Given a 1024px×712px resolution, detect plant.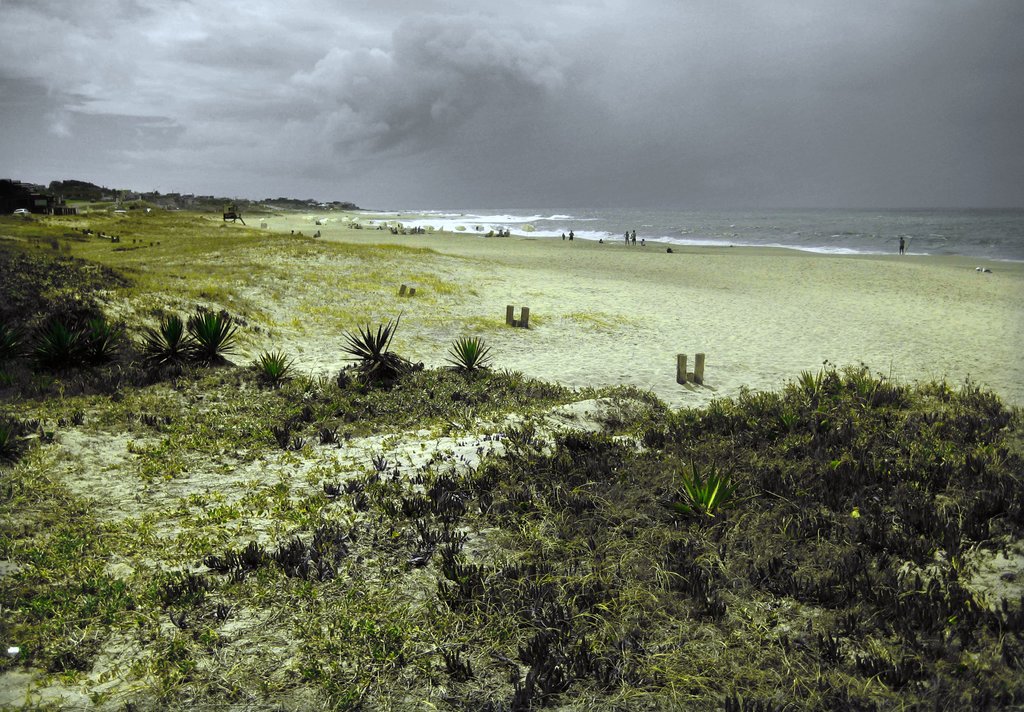
left=319, top=301, right=412, bottom=401.
